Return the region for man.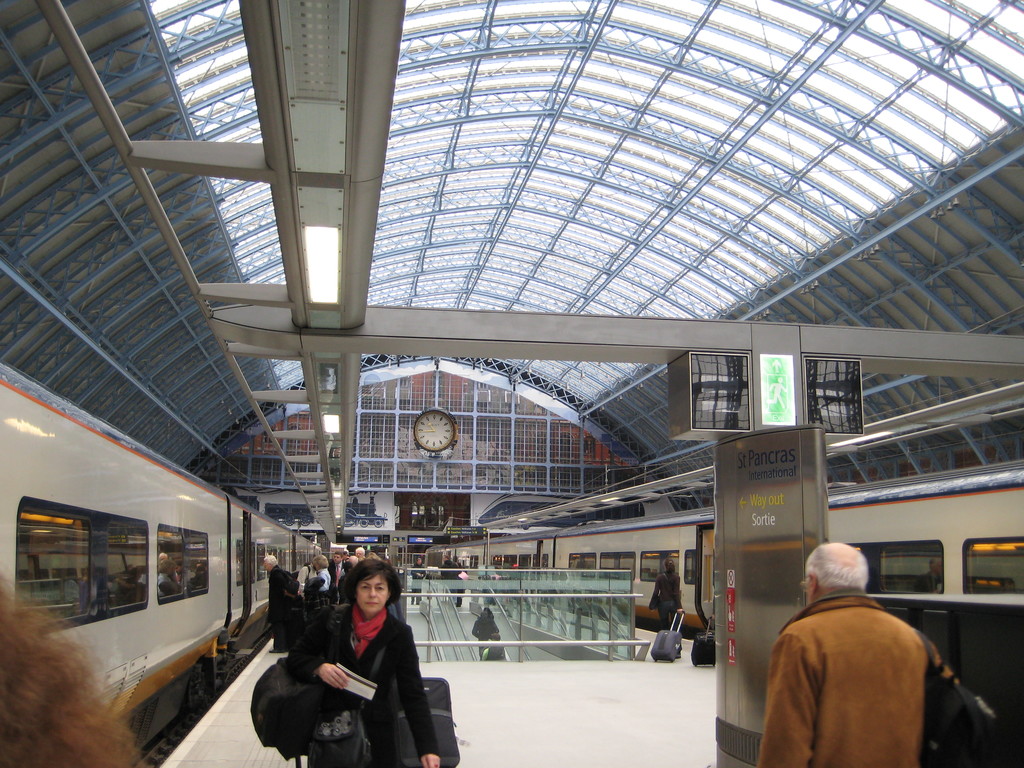
locate(751, 544, 968, 762).
